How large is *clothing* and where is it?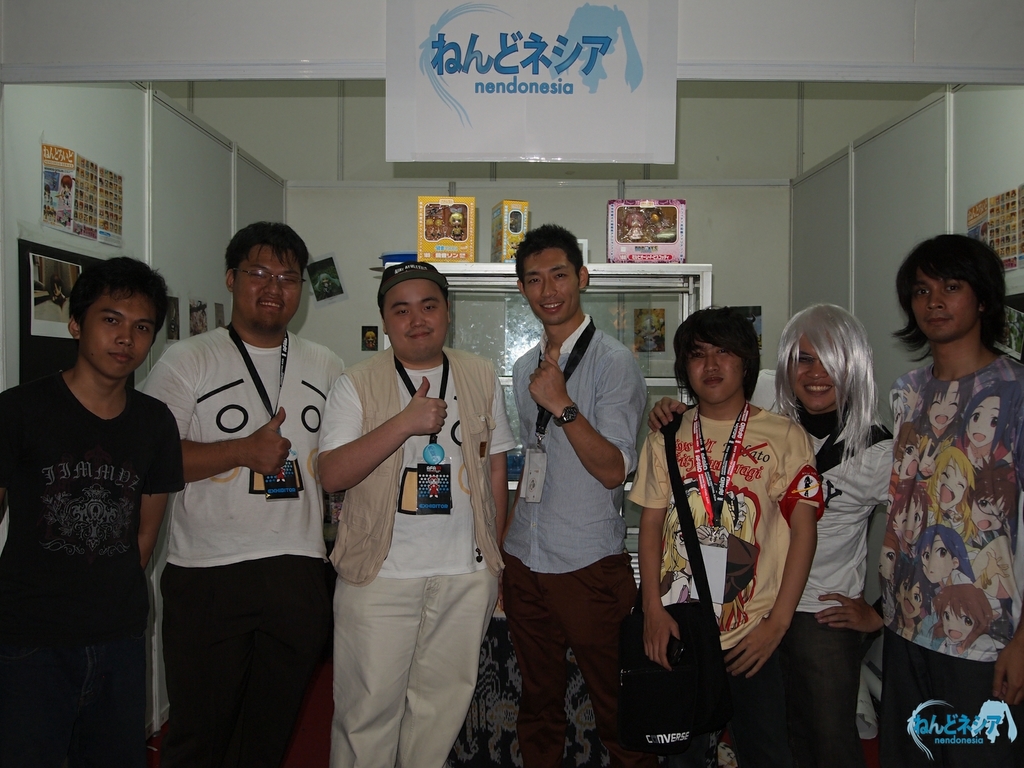
Bounding box: (x1=758, y1=416, x2=911, y2=767).
